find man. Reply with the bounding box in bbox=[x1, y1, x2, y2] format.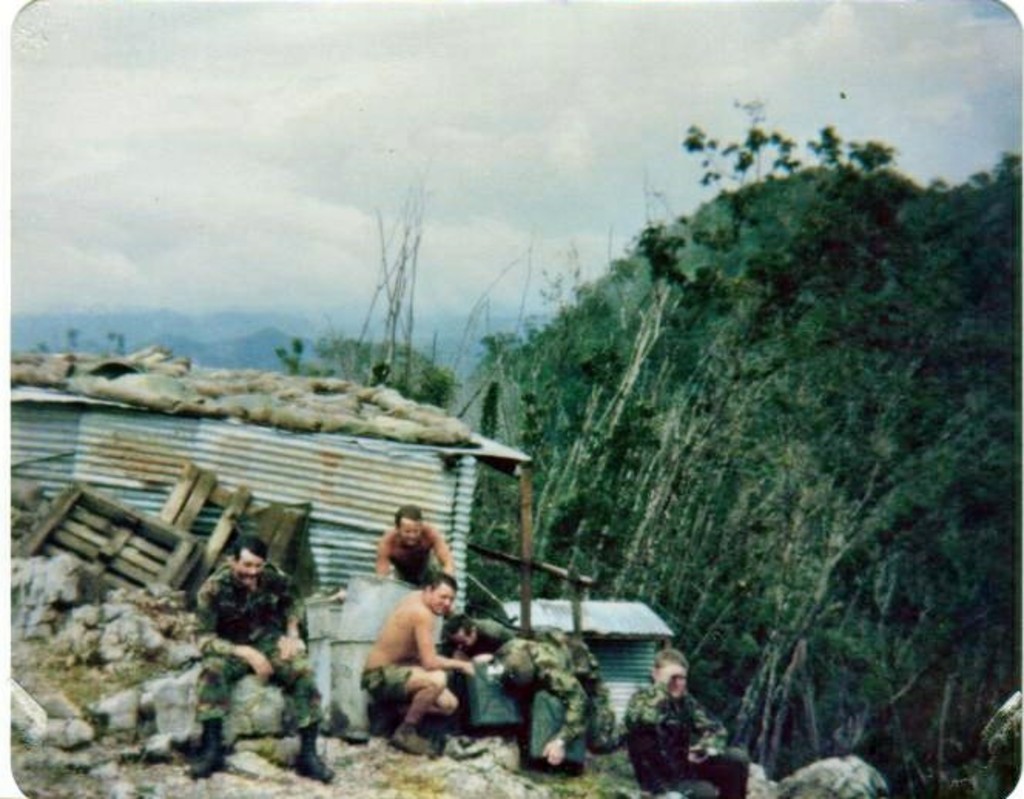
bbox=[185, 534, 342, 785].
